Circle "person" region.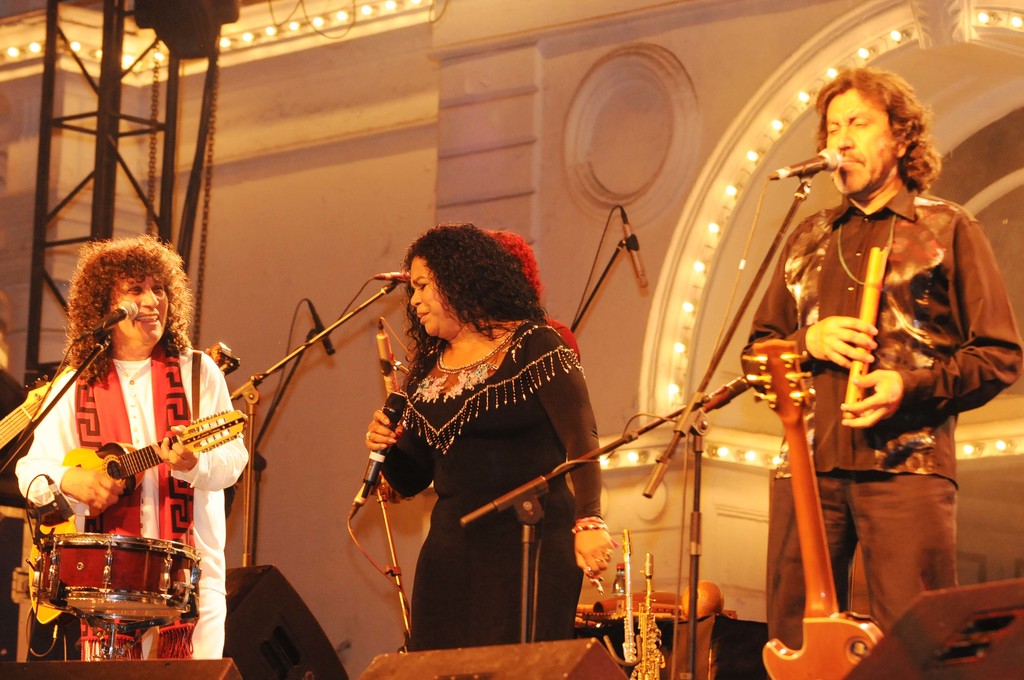
Region: <region>33, 231, 226, 642</region>.
